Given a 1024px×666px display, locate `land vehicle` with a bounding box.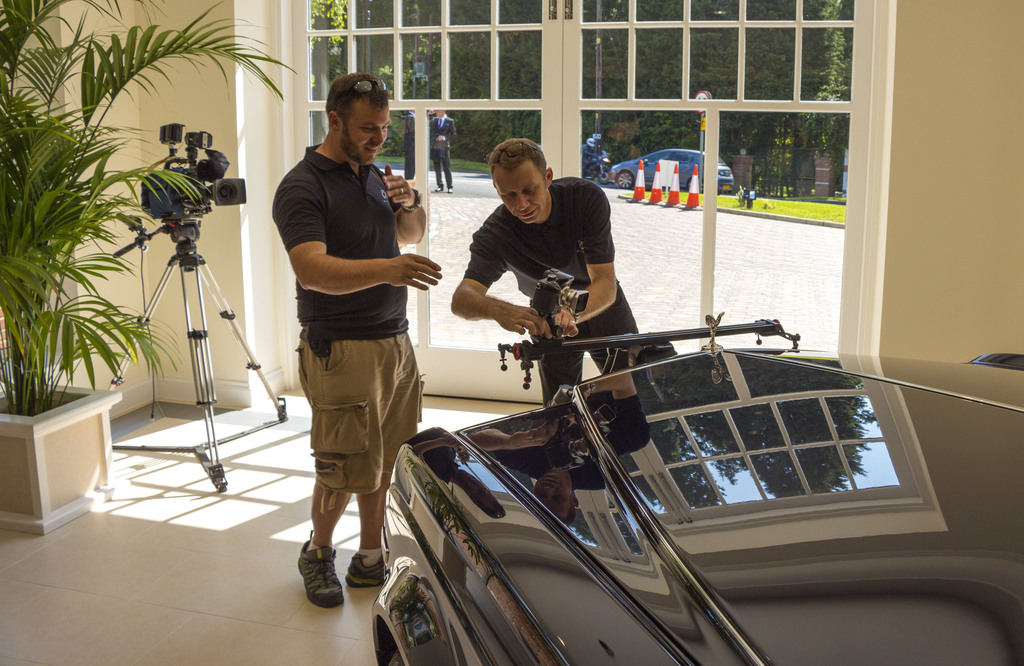
Located: l=363, t=320, r=1023, b=665.
